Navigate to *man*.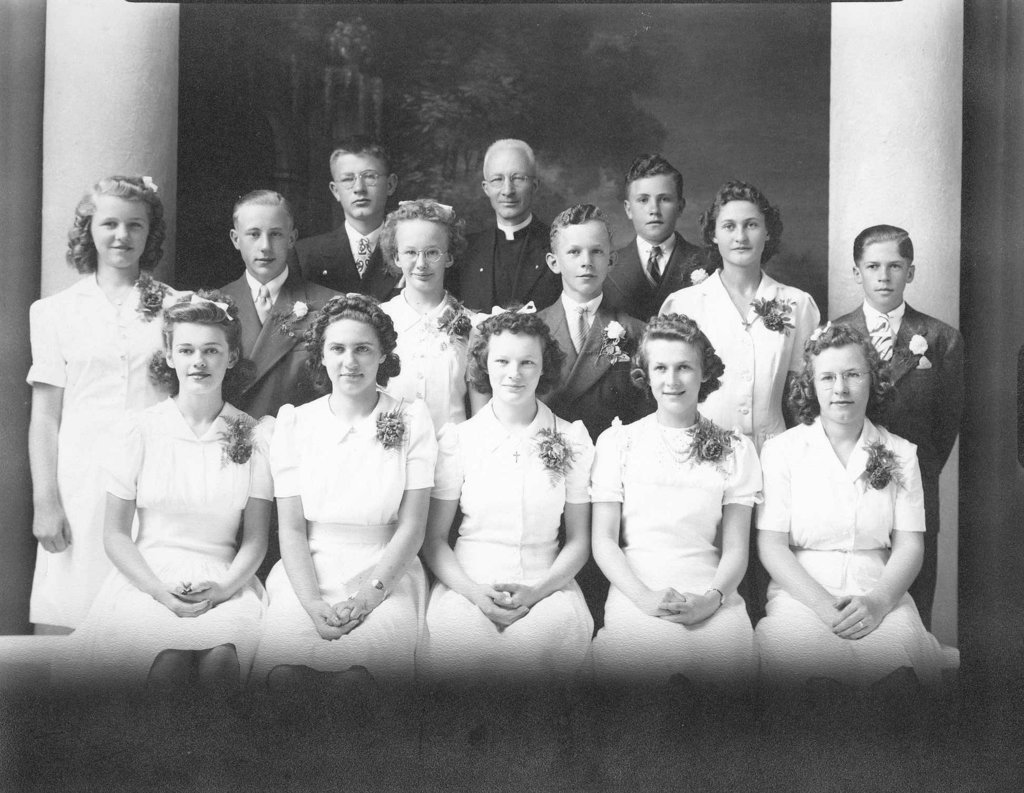
Navigation target: [x1=296, y1=133, x2=396, y2=306].
